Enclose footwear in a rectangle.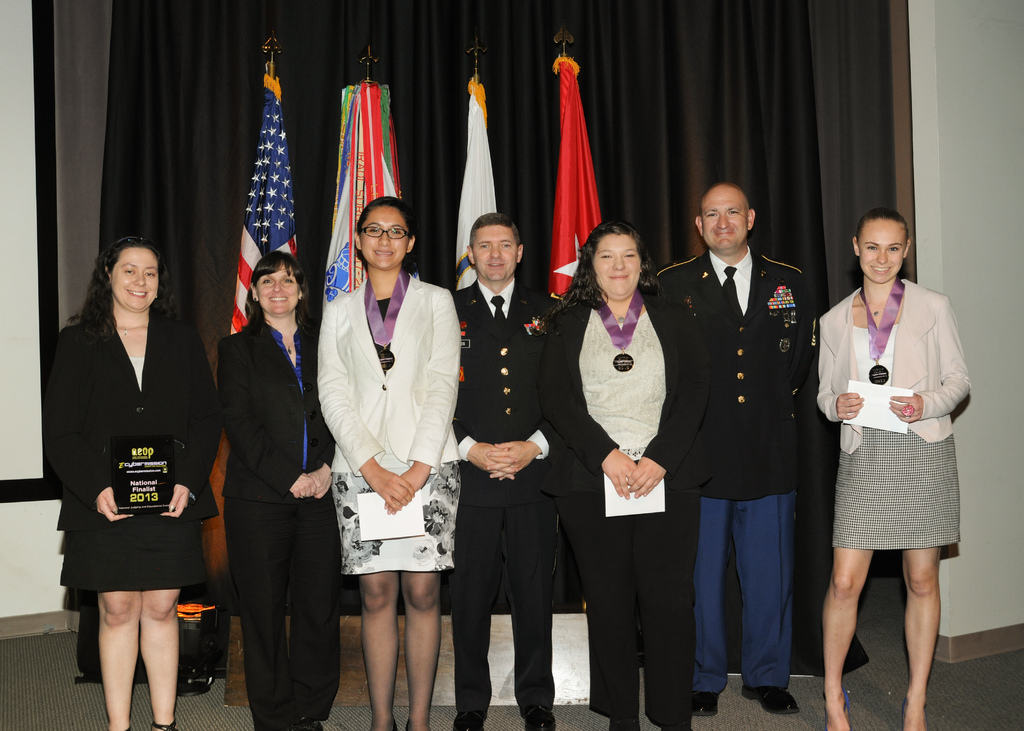
bbox=(300, 714, 323, 730).
